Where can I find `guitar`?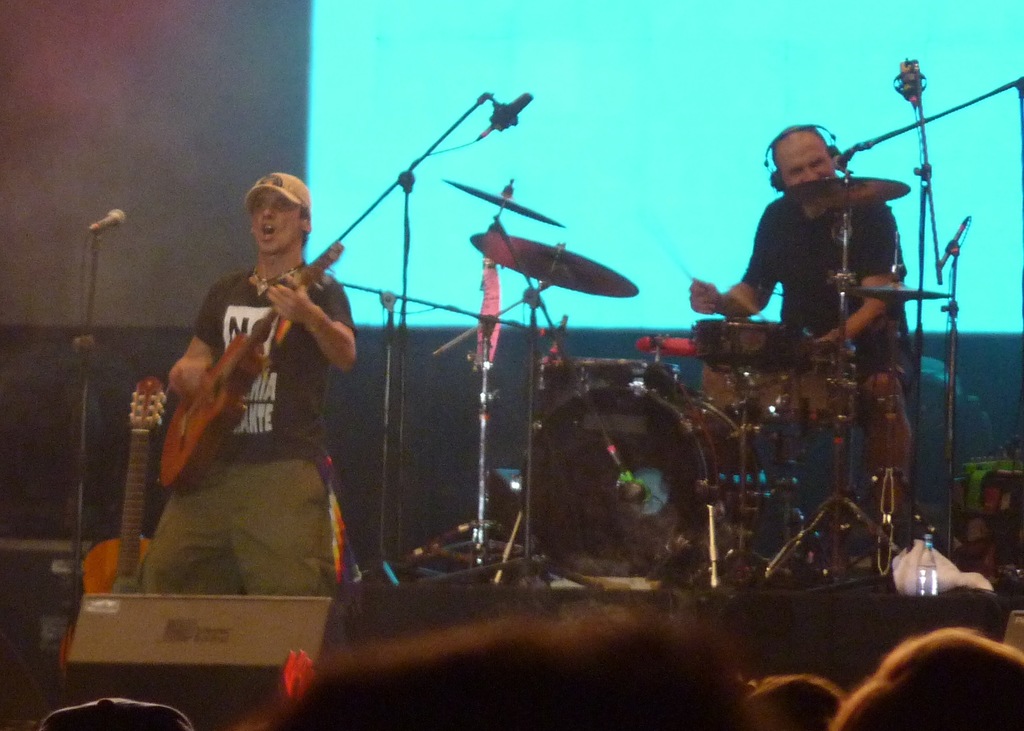
You can find it at {"left": 156, "top": 238, "right": 348, "bottom": 494}.
